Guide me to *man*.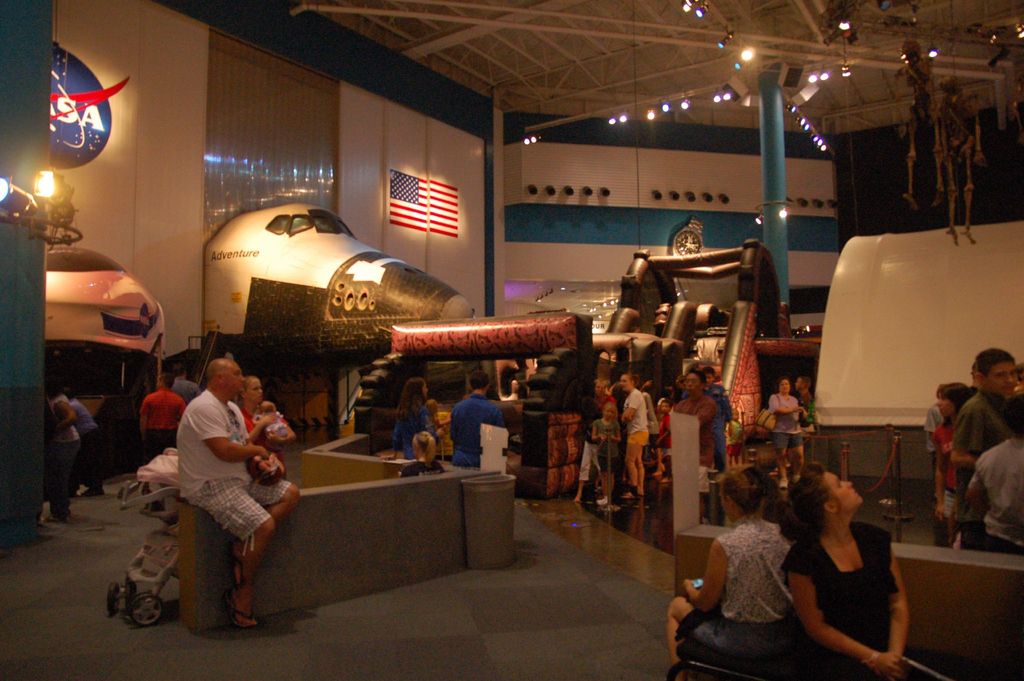
Guidance: bbox(450, 373, 502, 474).
